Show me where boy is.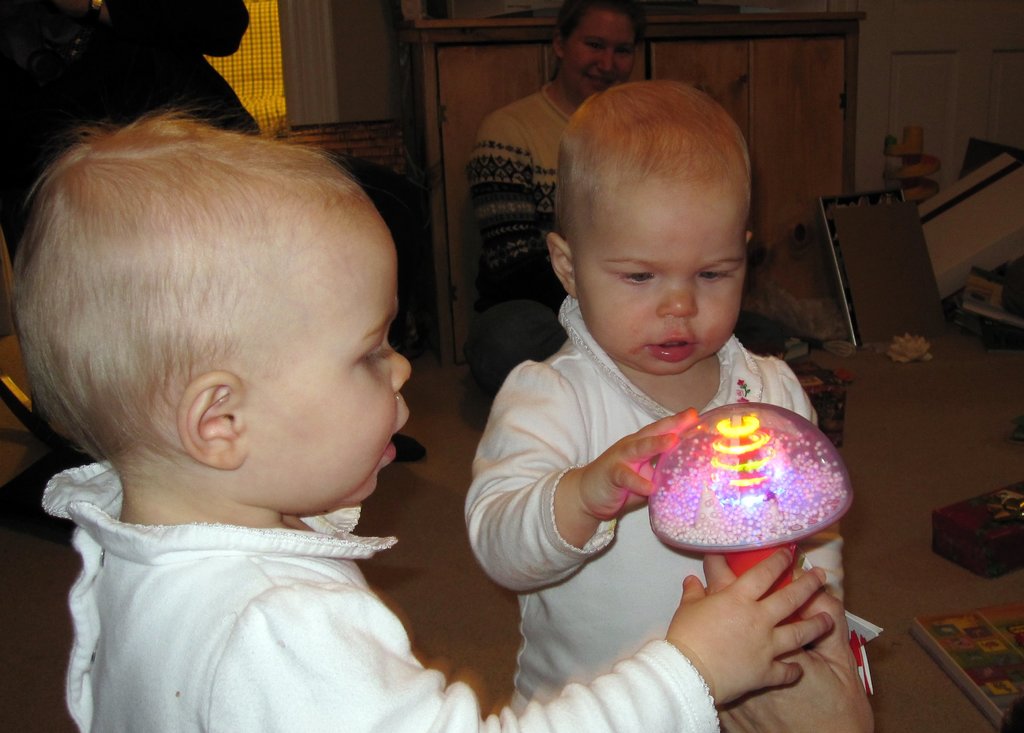
boy is at 1,108,845,732.
